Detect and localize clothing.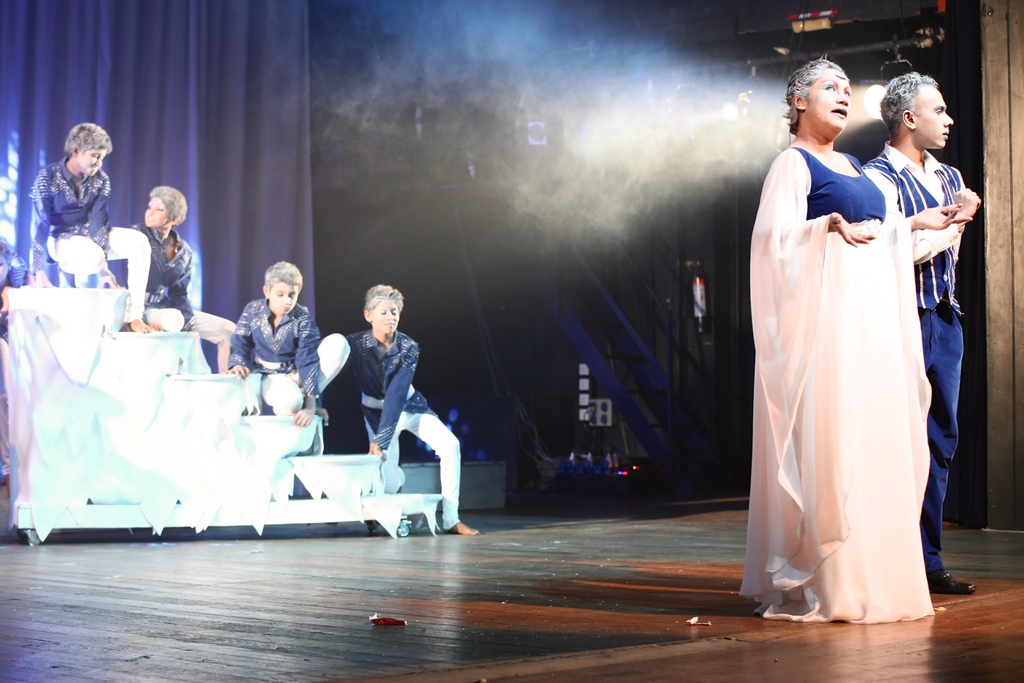
Localized at x1=132, y1=224, x2=238, y2=372.
